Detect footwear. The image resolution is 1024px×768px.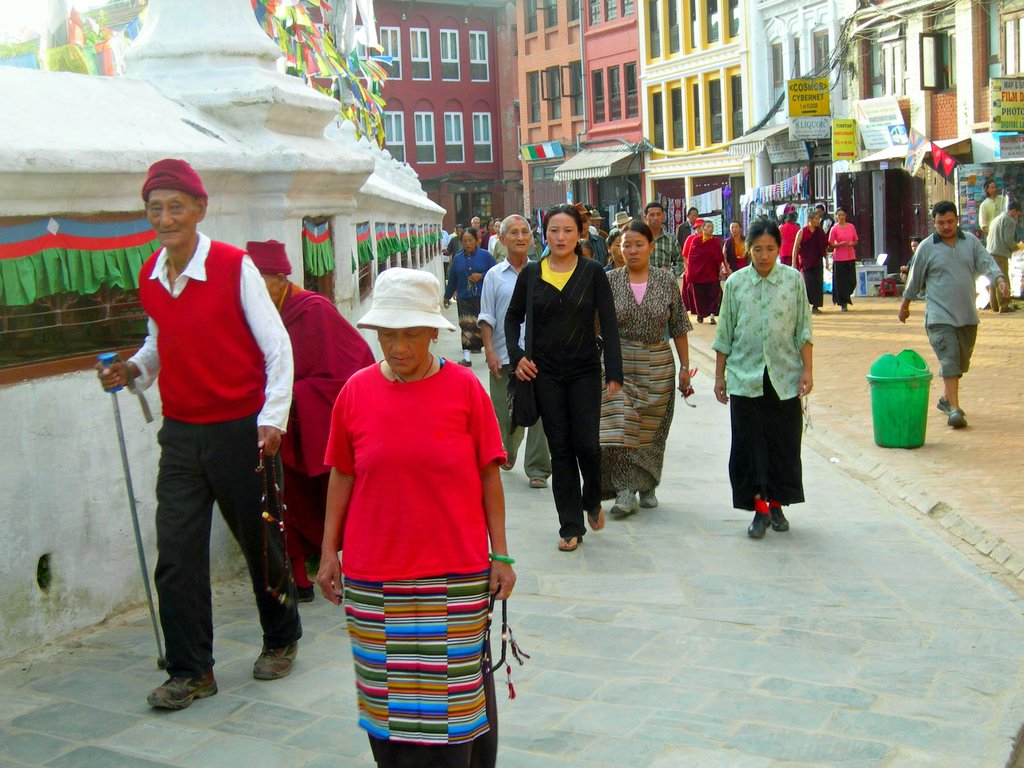
Rect(499, 456, 515, 471).
